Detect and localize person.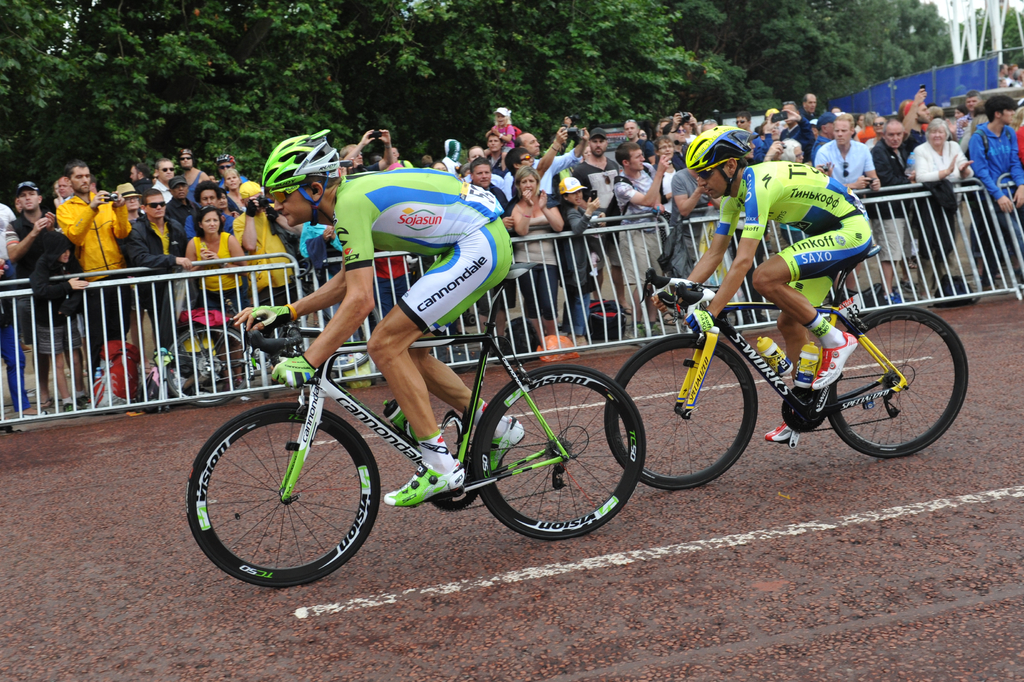
Localized at {"x1": 553, "y1": 186, "x2": 607, "y2": 308}.
